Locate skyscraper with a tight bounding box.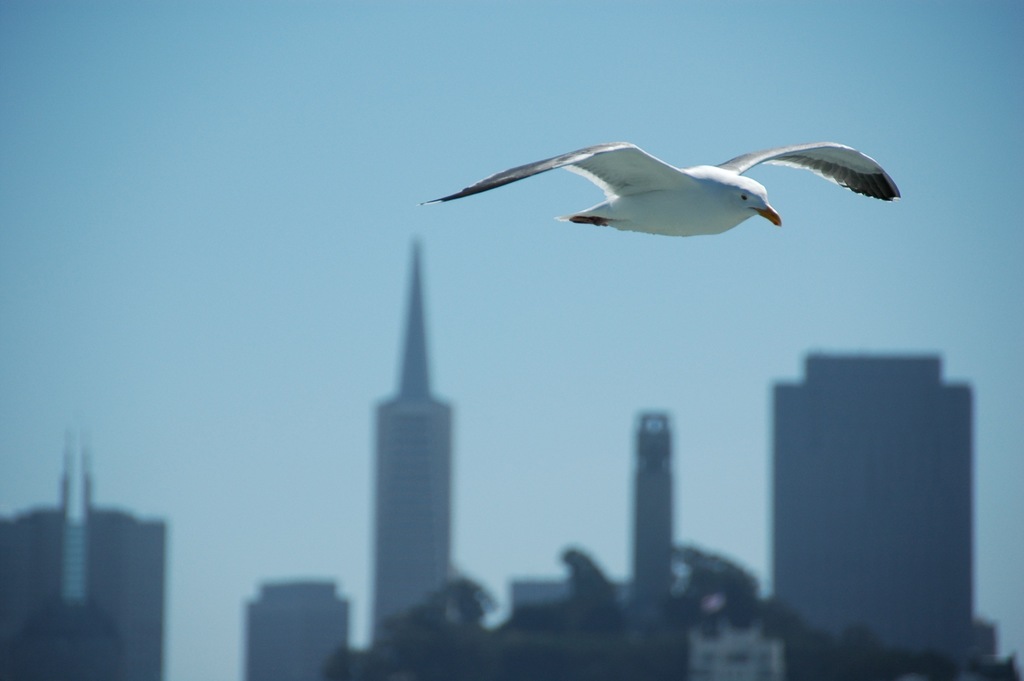
region(772, 331, 1005, 680).
